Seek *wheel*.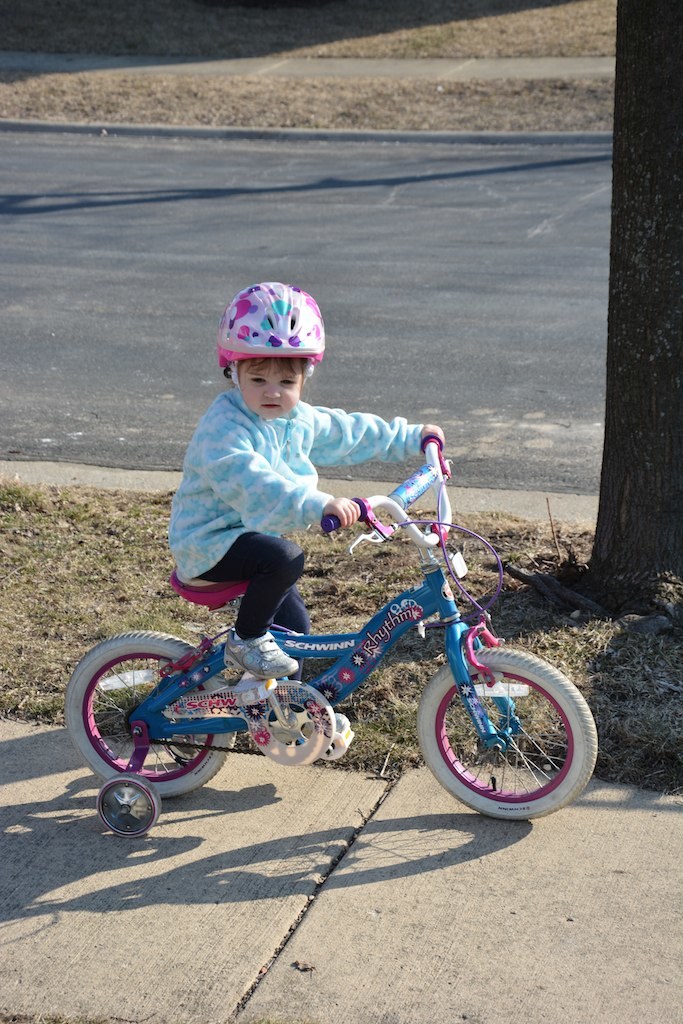
(98, 775, 158, 839).
